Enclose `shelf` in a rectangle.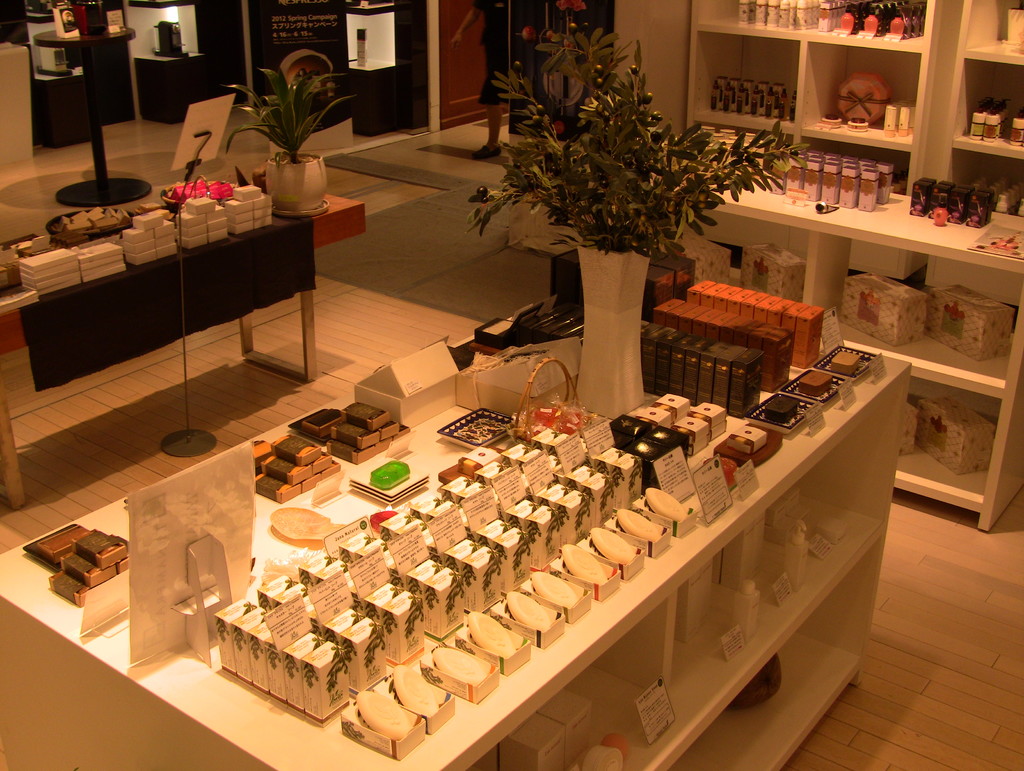
box(0, 170, 323, 506).
